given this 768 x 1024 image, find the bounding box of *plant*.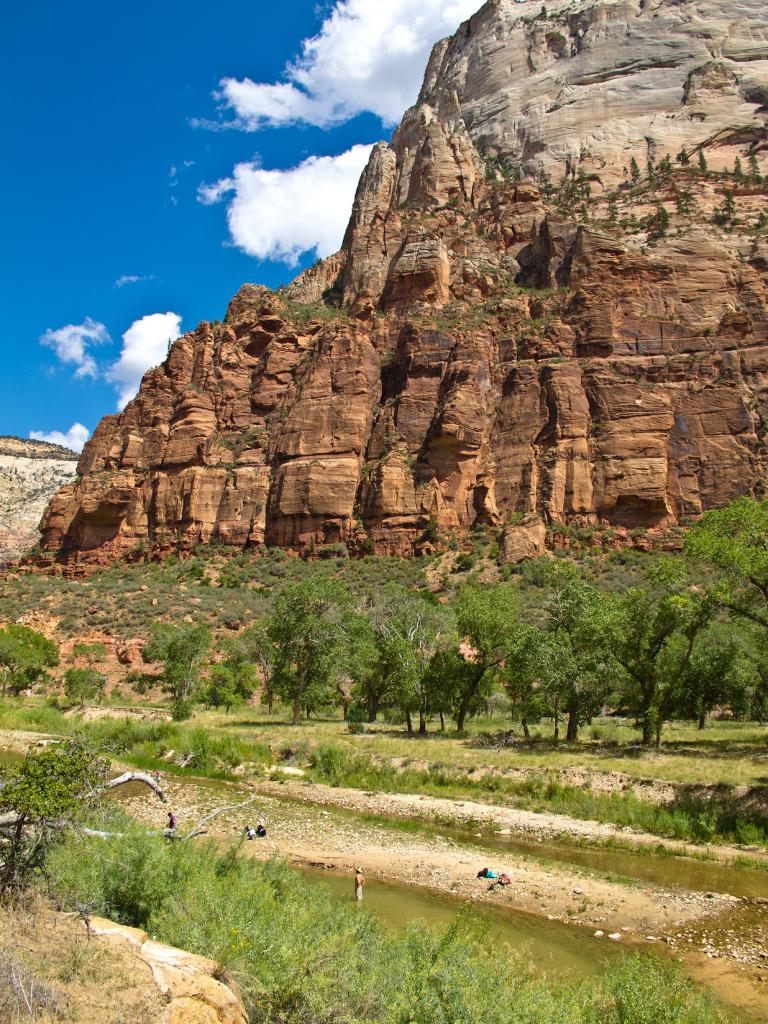
left=516, top=357, right=536, bottom=368.
